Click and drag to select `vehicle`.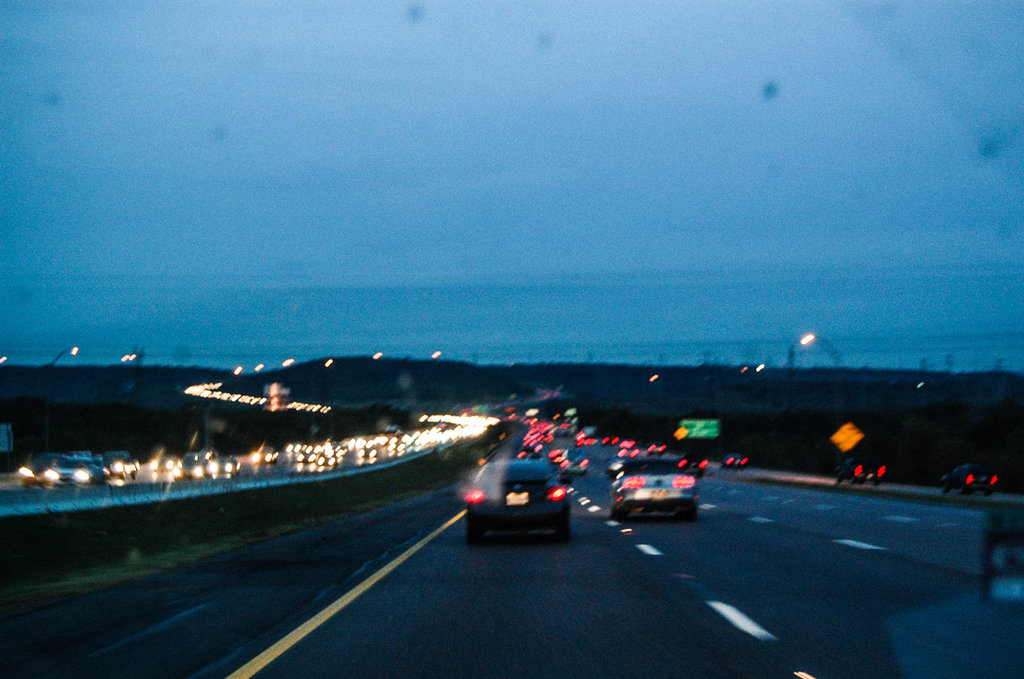
Selection: [left=45, top=452, right=96, bottom=489].
